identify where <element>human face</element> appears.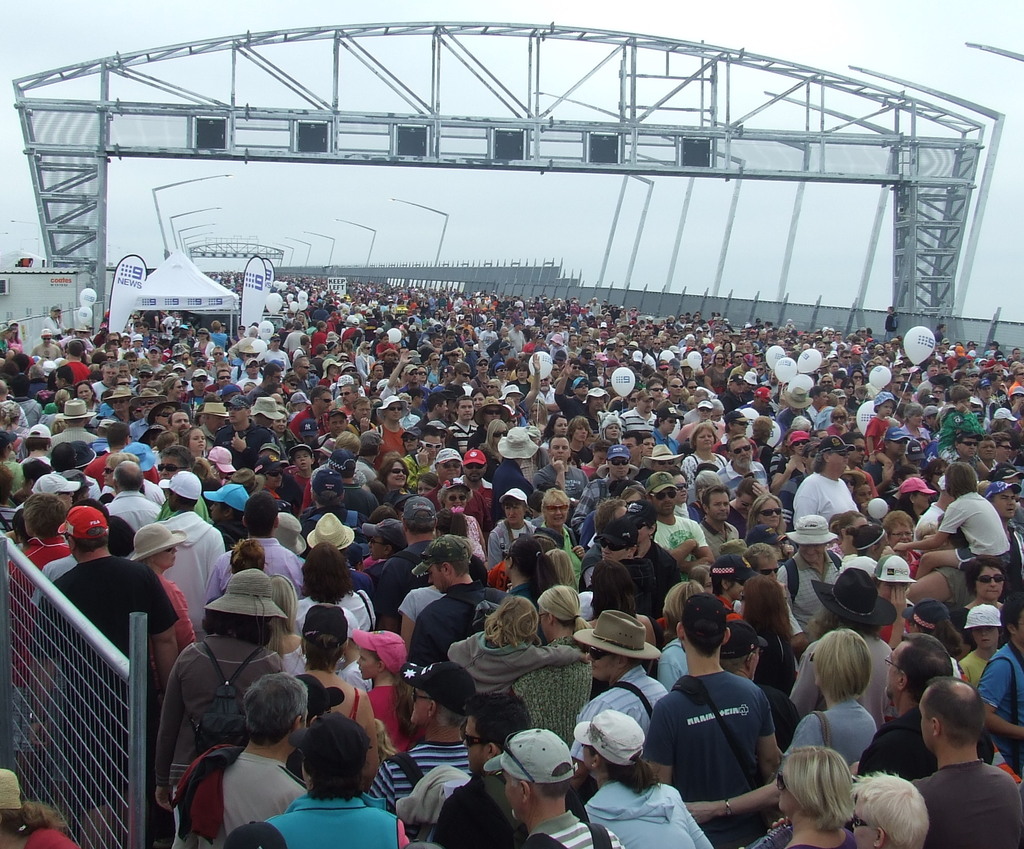
Appears at box=[355, 403, 371, 419].
